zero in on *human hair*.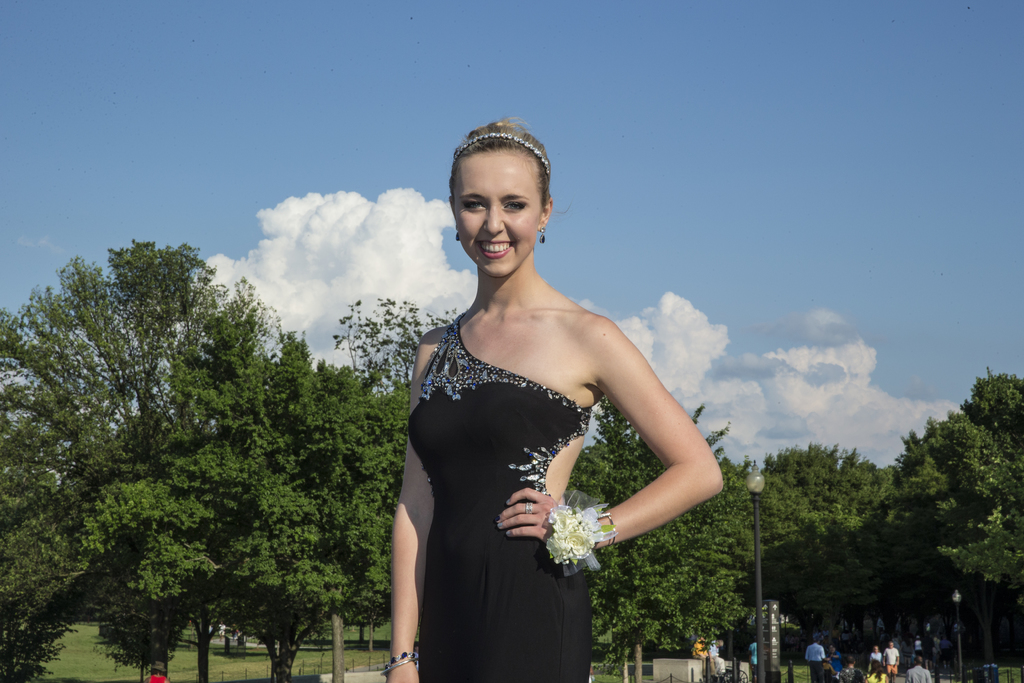
Zeroed in: pyautogui.locateOnScreen(442, 124, 556, 204).
